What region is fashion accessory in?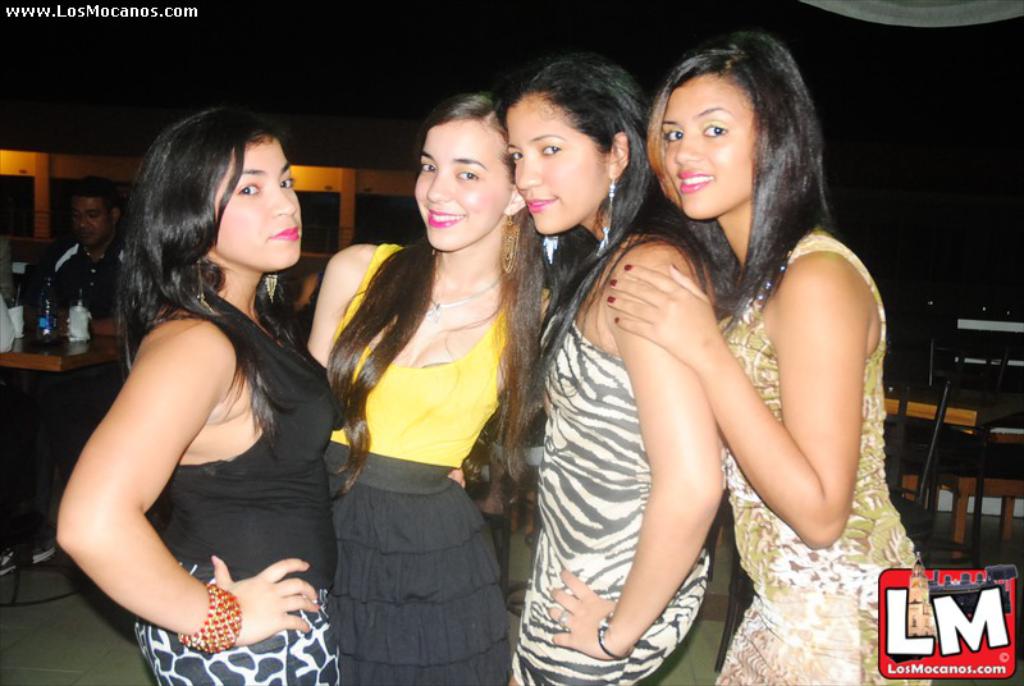
bbox=[499, 212, 522, 273].
